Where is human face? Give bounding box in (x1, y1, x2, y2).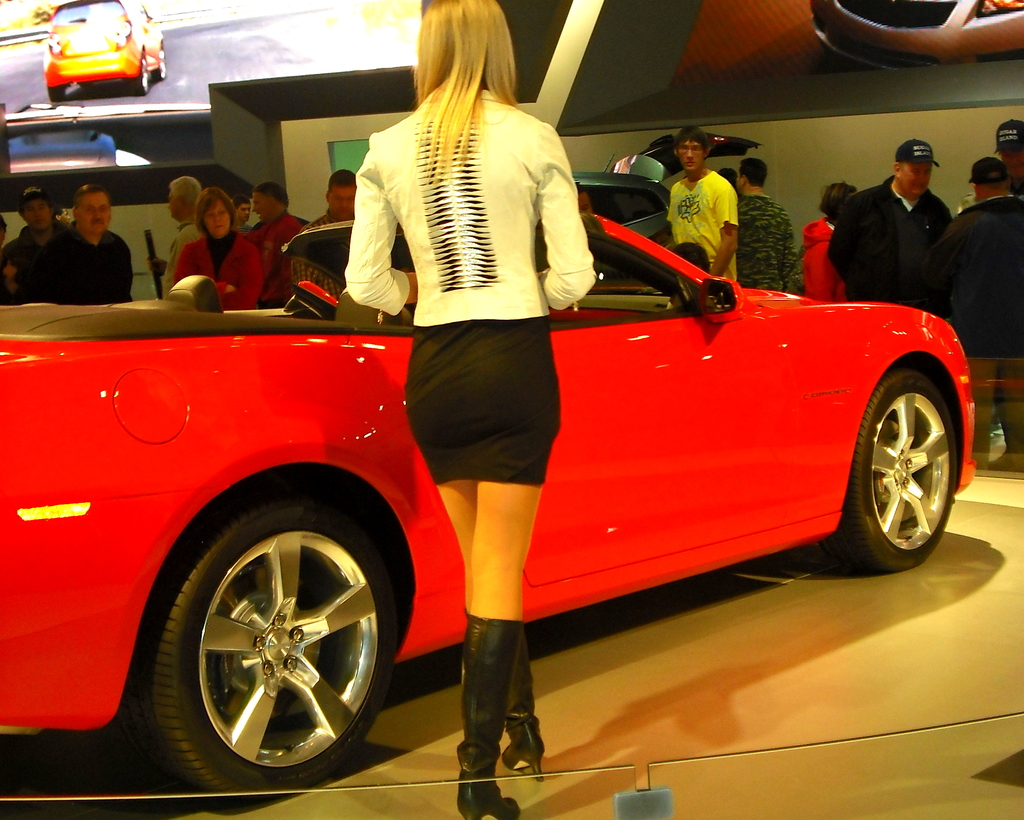
(328, 183, 356, 221).
